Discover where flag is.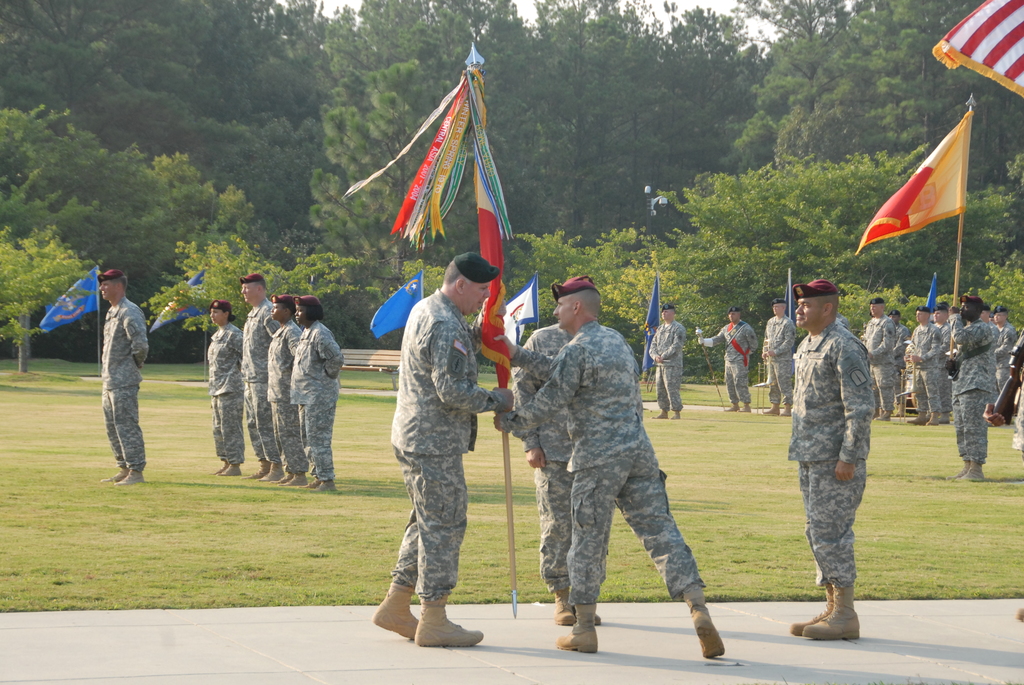
Discovered at <bbox>368, 269, 426, 336</bbox>.
